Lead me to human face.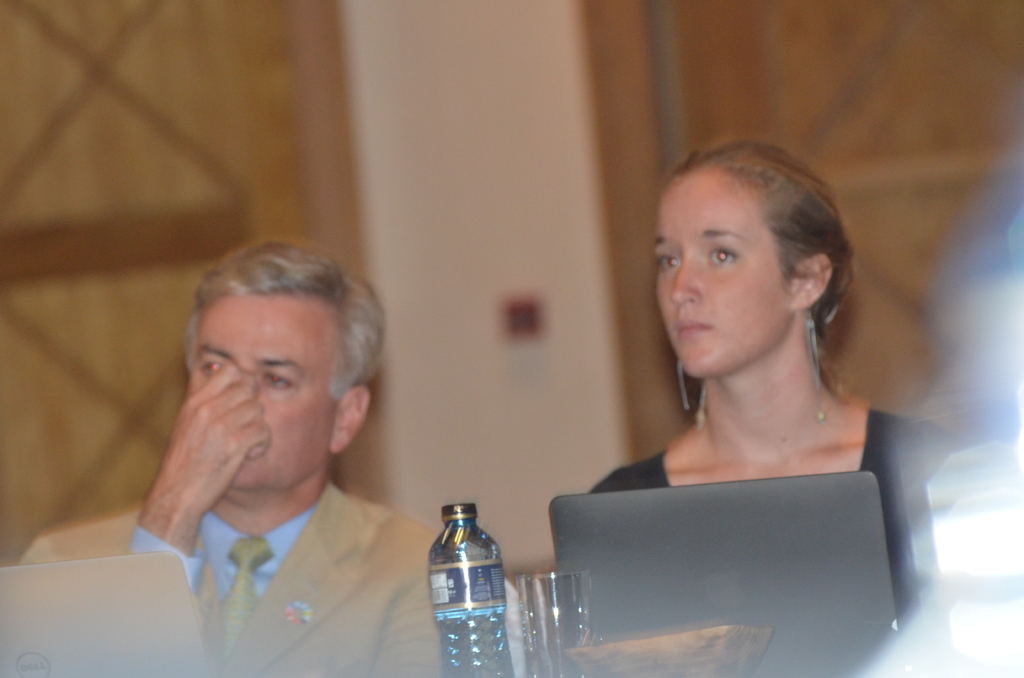
Lead to select_region(191, 294, 335, 490).
